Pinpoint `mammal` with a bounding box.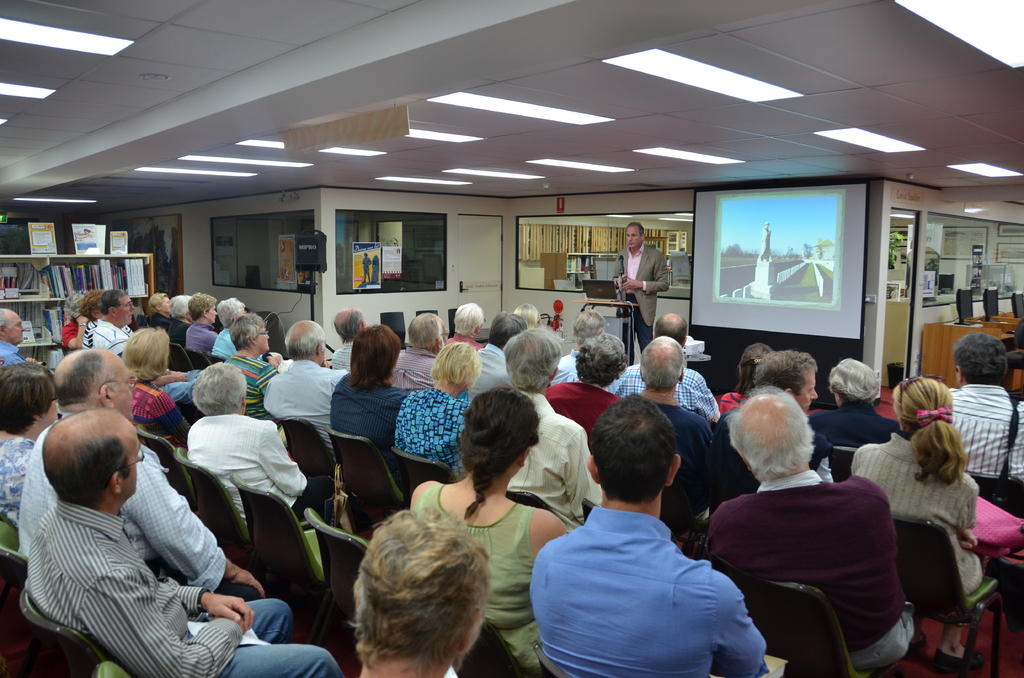
(x1=90, y1=286, x2=132, y2=351).
